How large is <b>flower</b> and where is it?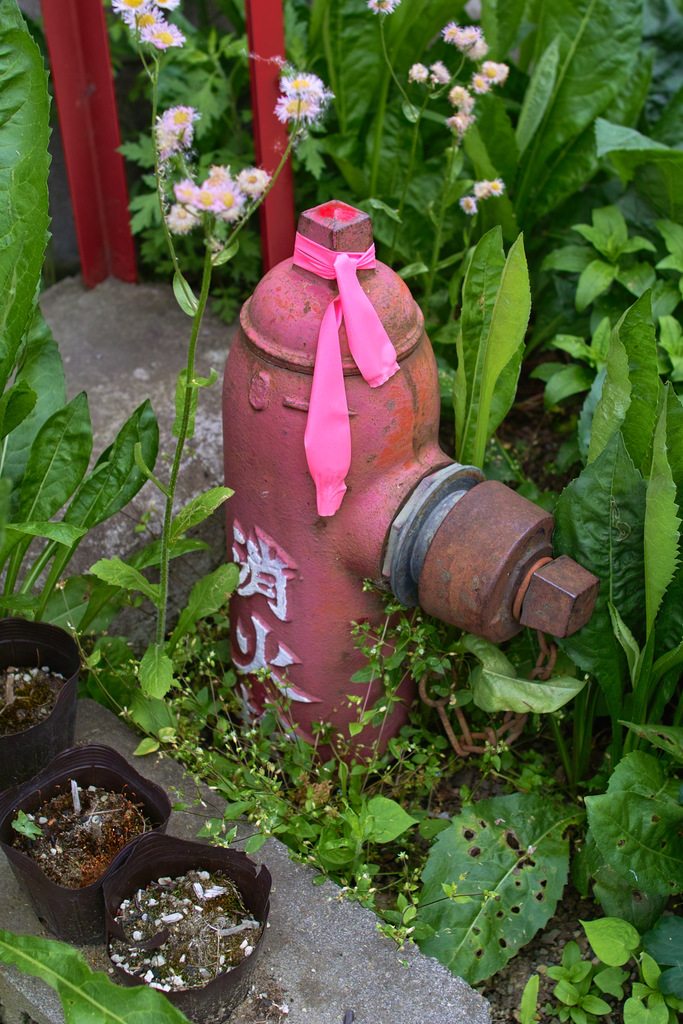
Bounding box: bbox=(488, 180, 502, 198).
